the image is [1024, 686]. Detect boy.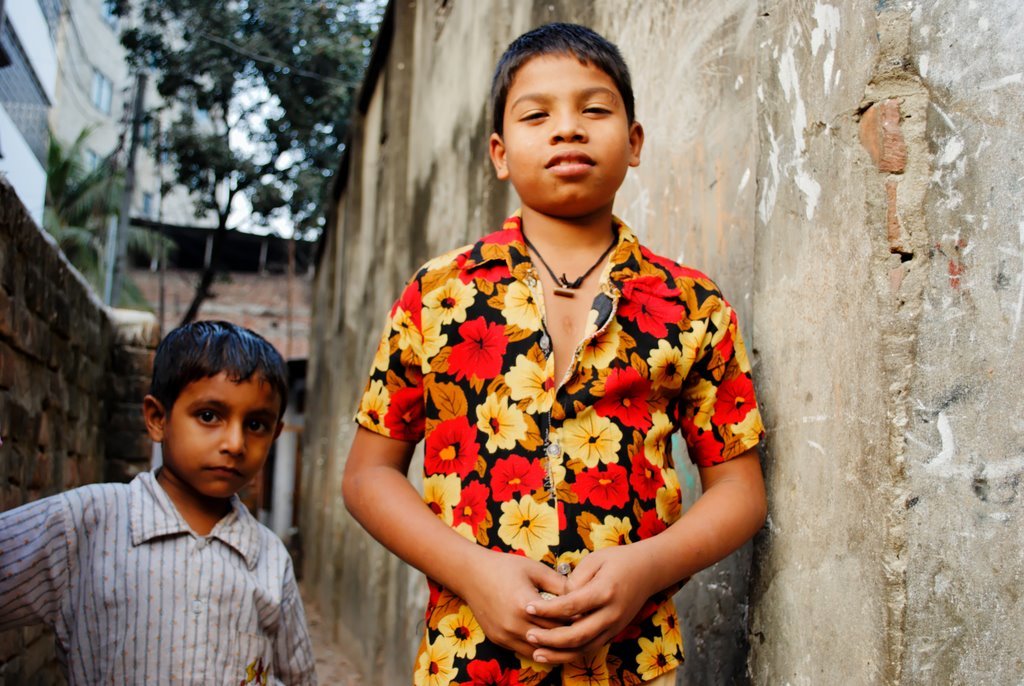
Detection: 339/9/780/685.
